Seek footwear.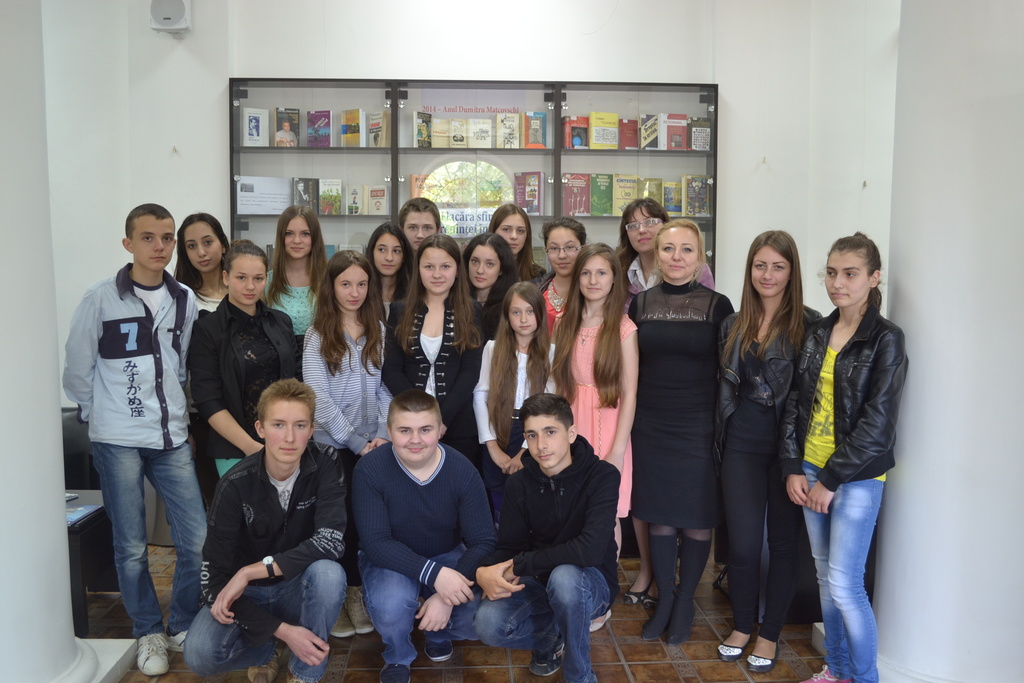
(x1=165, y1=630, x2=188, y2=654).
